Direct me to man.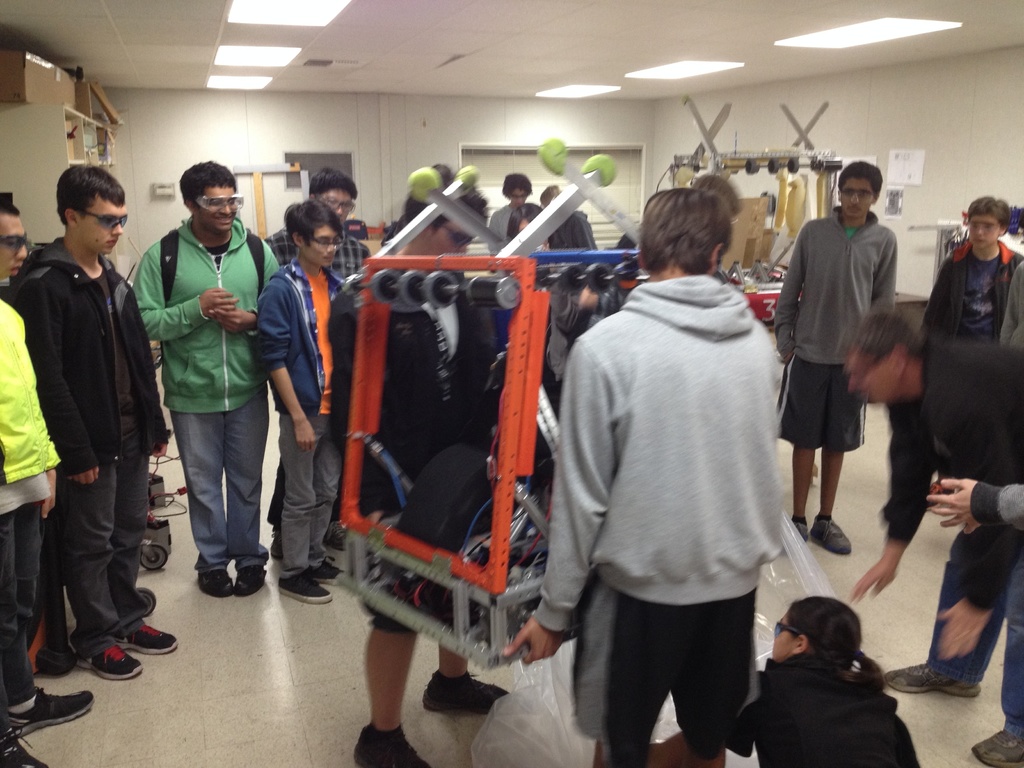
Direction: x1=259, y1=172, x2=382, y2=550.
